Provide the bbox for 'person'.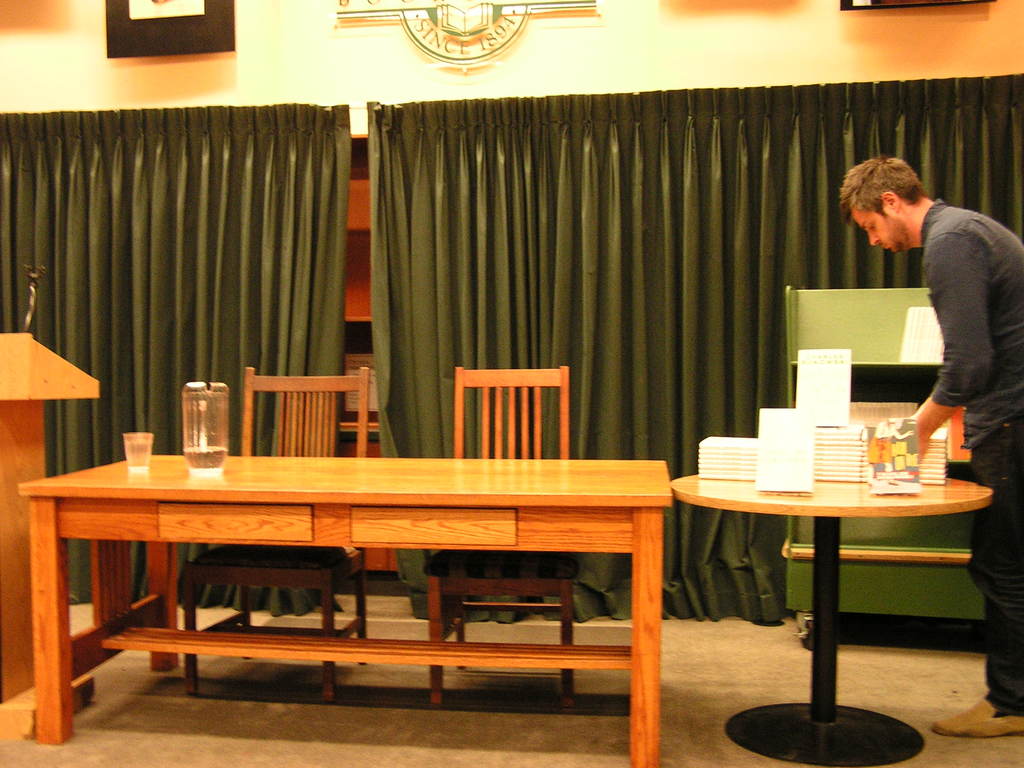
(x1=838, y1=155, x2=1023, y2=741).
